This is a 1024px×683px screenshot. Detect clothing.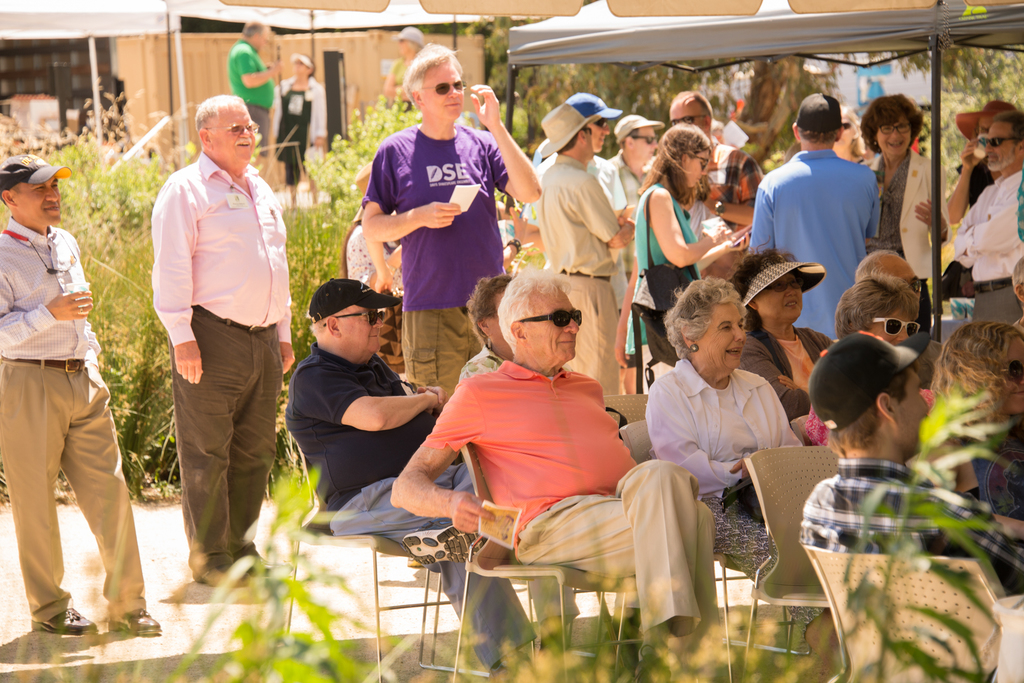
detection(644, 350, 831, 631).
